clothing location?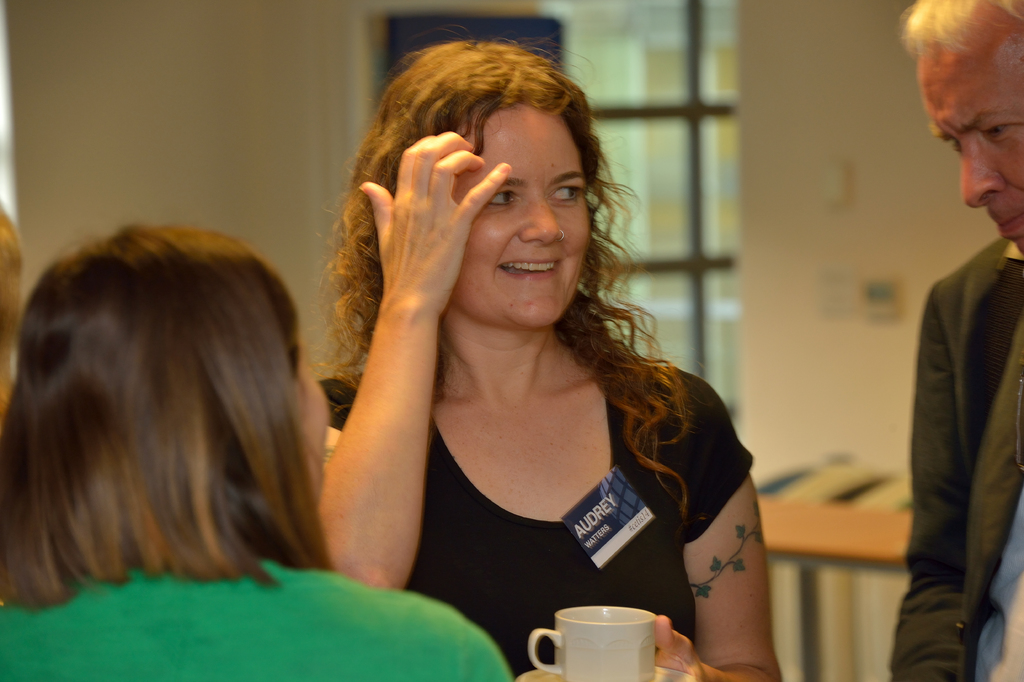
{"left": 0, "top": 559, "right": 515, "bottom": 681}
